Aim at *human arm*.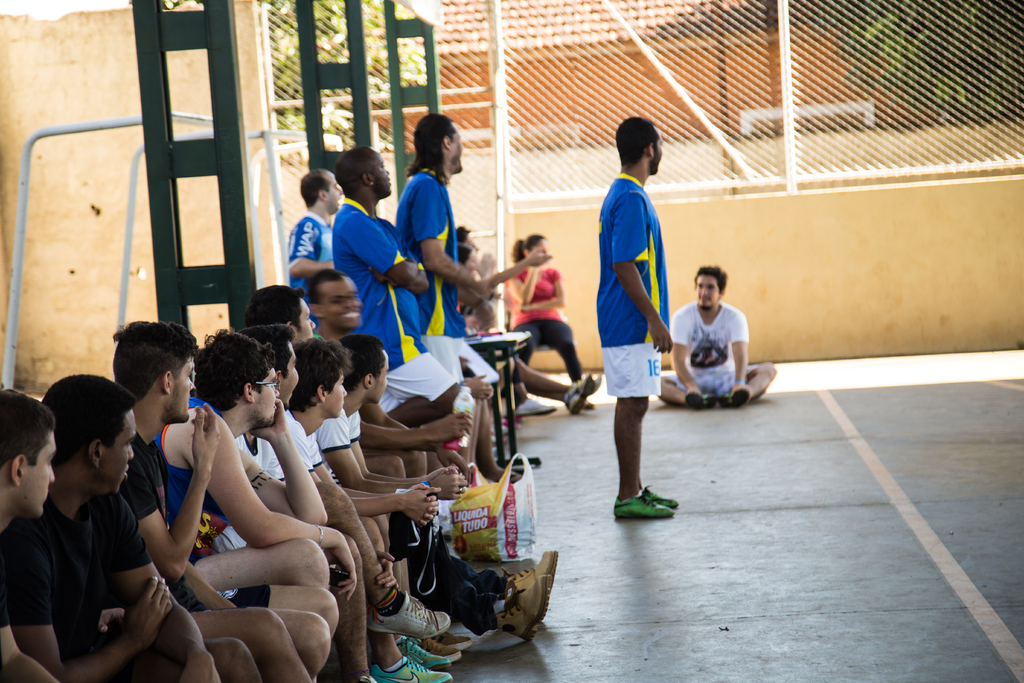
Aimed at (667,315,703,416).
